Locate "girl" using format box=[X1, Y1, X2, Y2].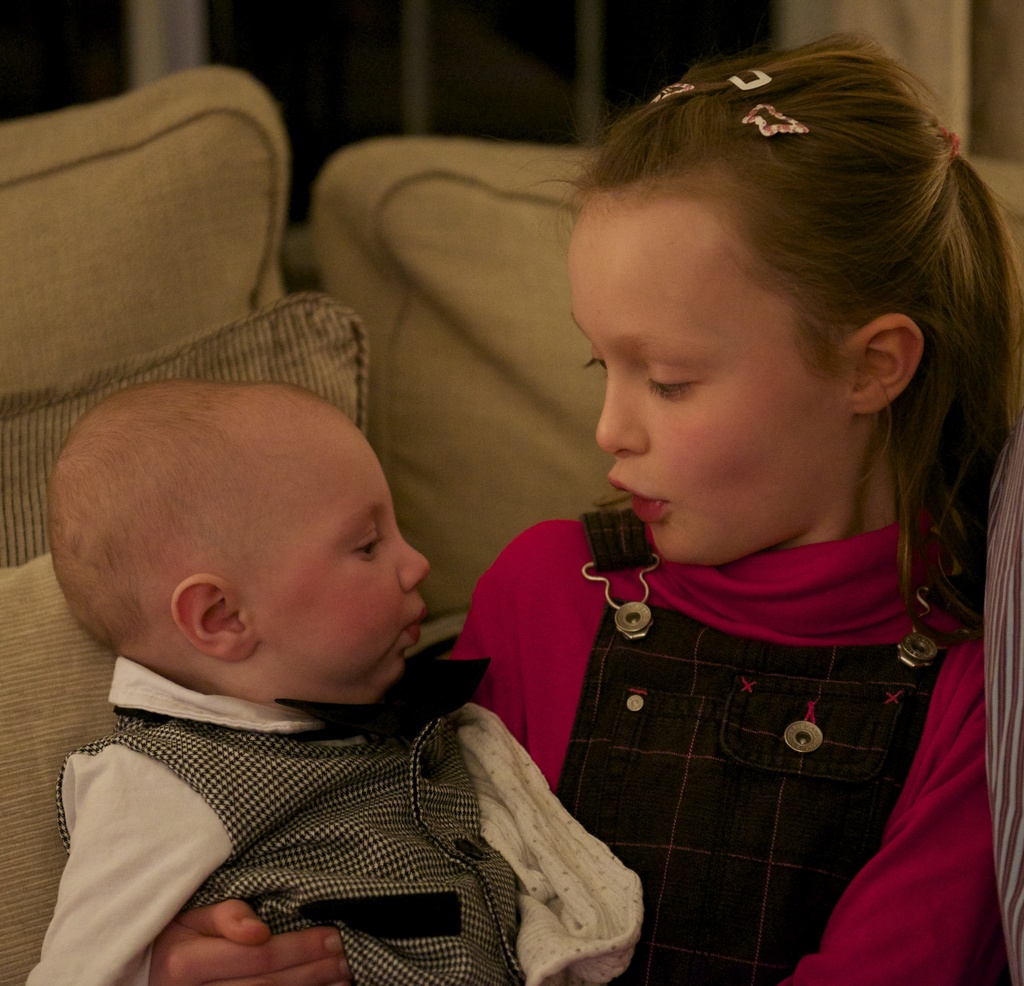
box=[154, 35, 1023, 985].
